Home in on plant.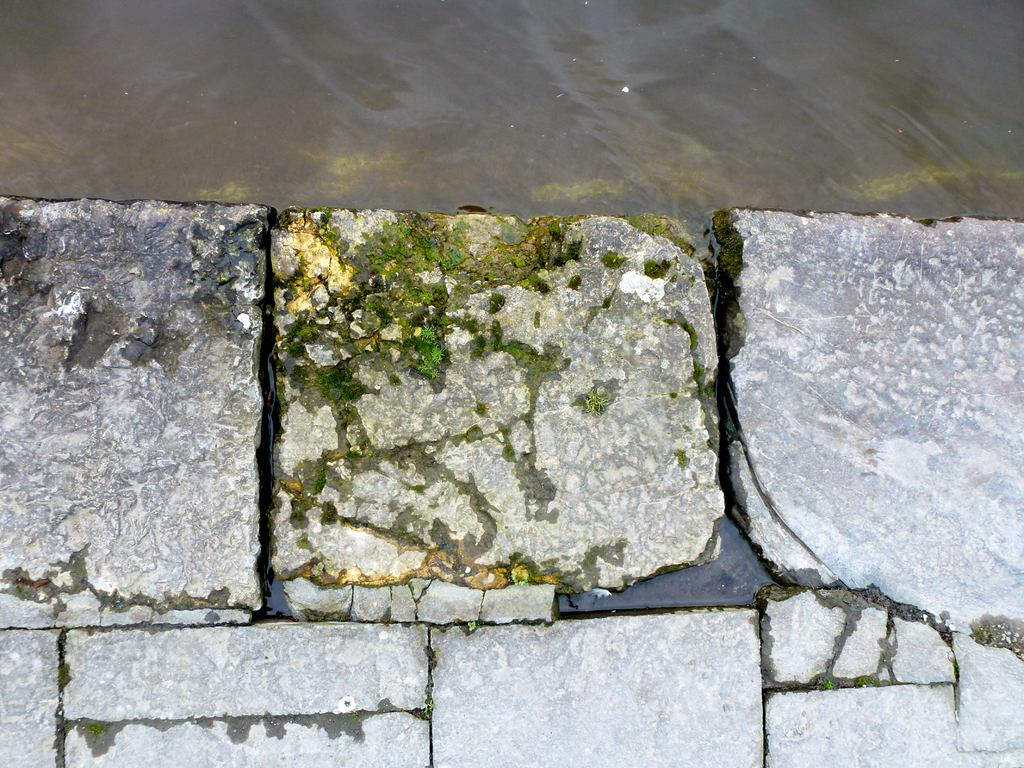
Homed in at Rect(468, 619, 478, 632).
